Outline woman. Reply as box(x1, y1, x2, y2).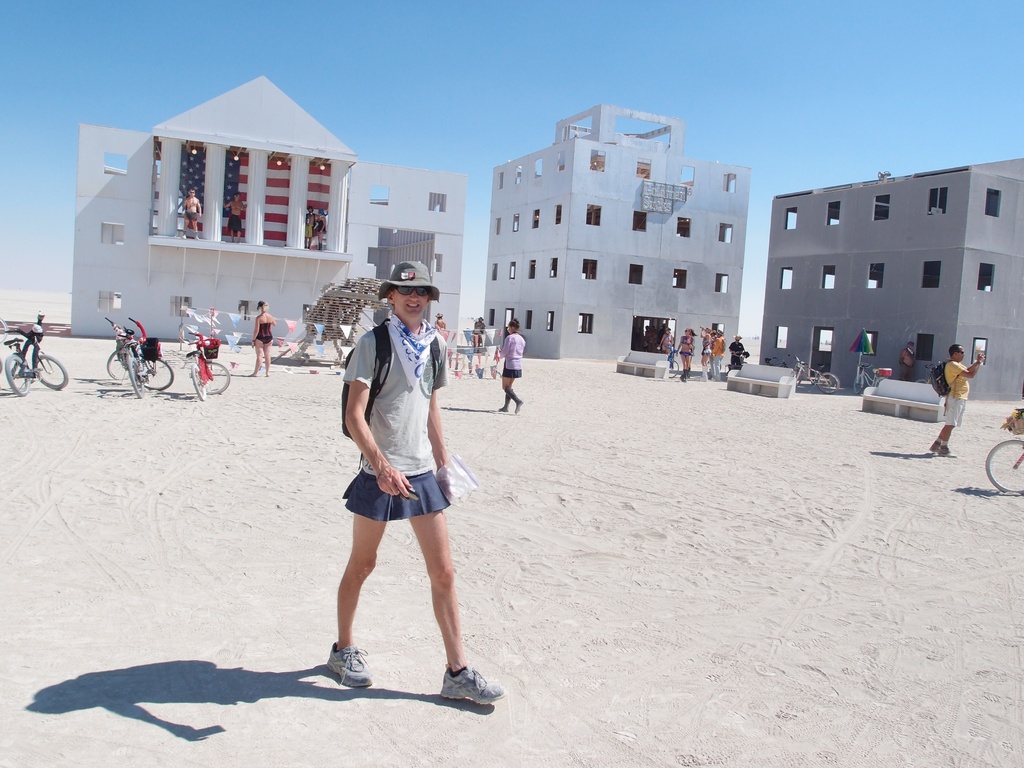
box(496, 317, 526, 413).
